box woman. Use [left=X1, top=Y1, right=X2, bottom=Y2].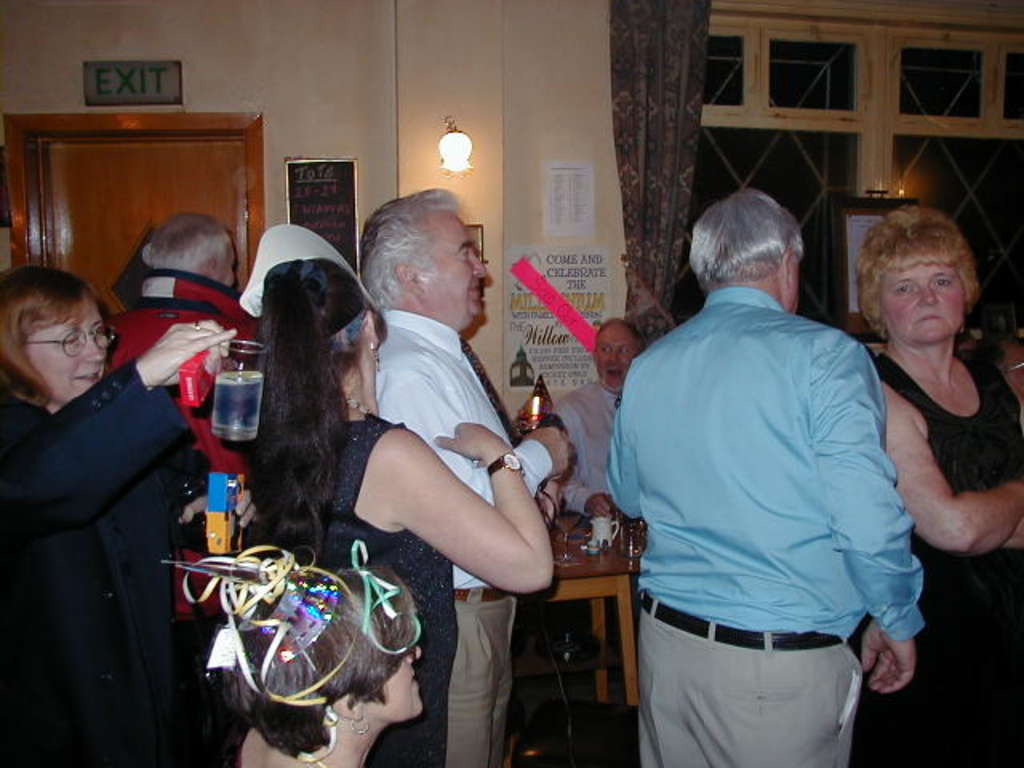
[left=243, top=258, right=562, bottom=766].
